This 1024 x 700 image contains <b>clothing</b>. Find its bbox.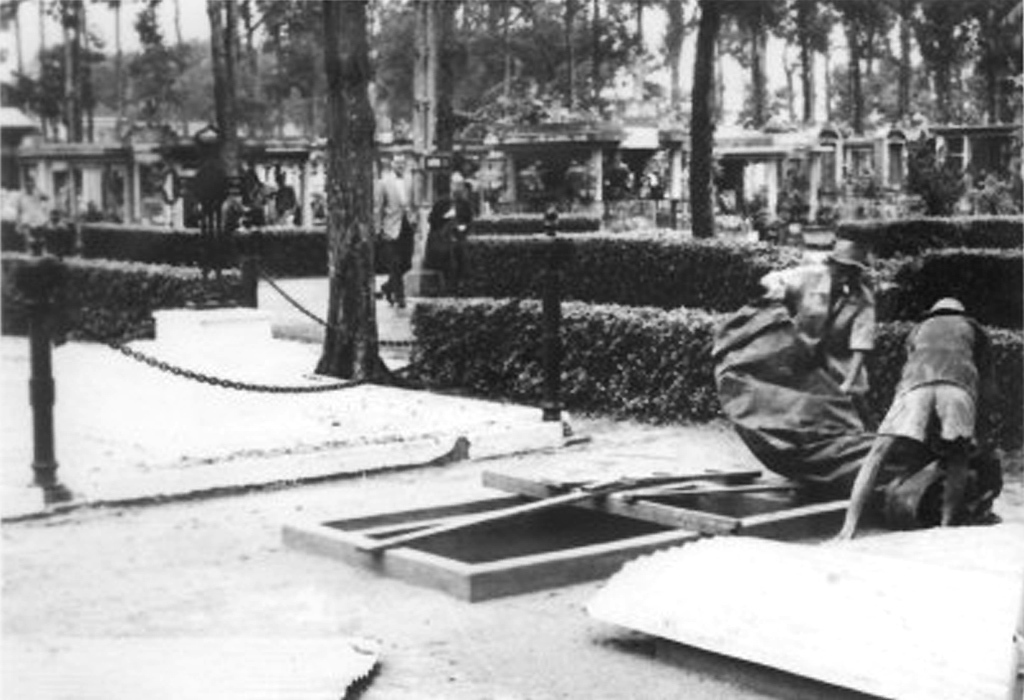
(874, 313, 998, 446).
